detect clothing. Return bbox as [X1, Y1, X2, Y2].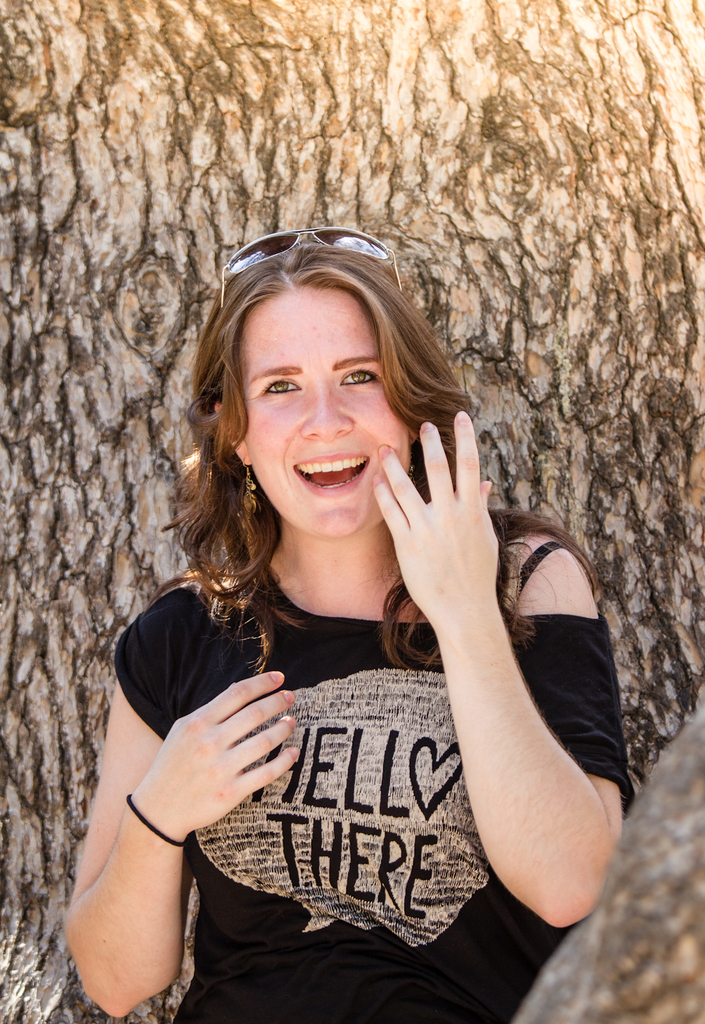
[158, 567, 550, 989].
